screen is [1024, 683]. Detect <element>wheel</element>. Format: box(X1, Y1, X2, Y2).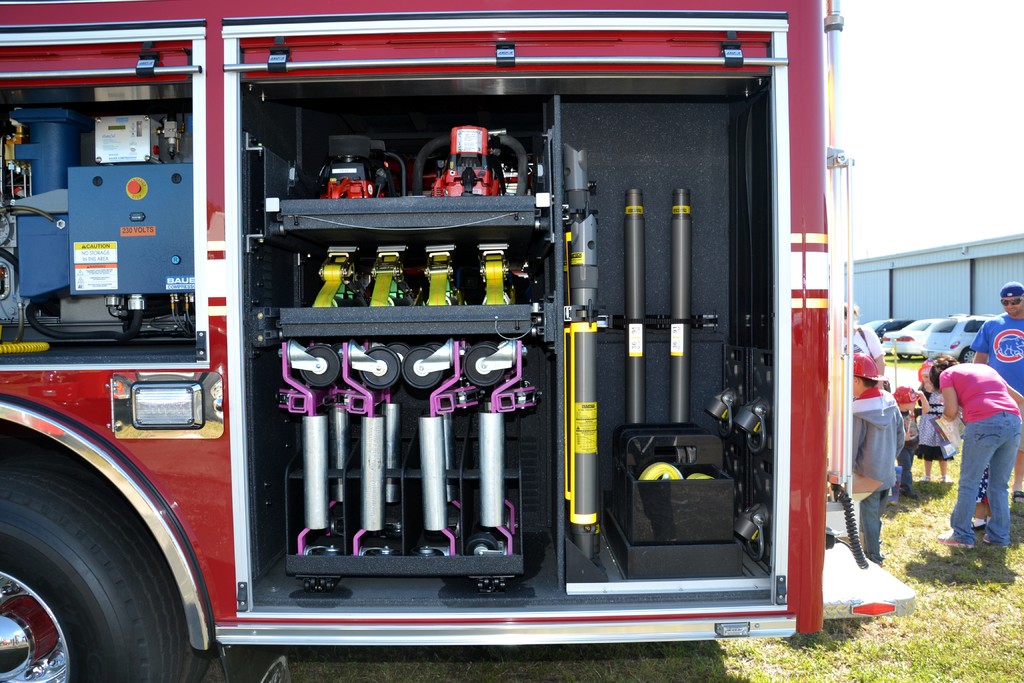
box(895, 353, 913, 361).
